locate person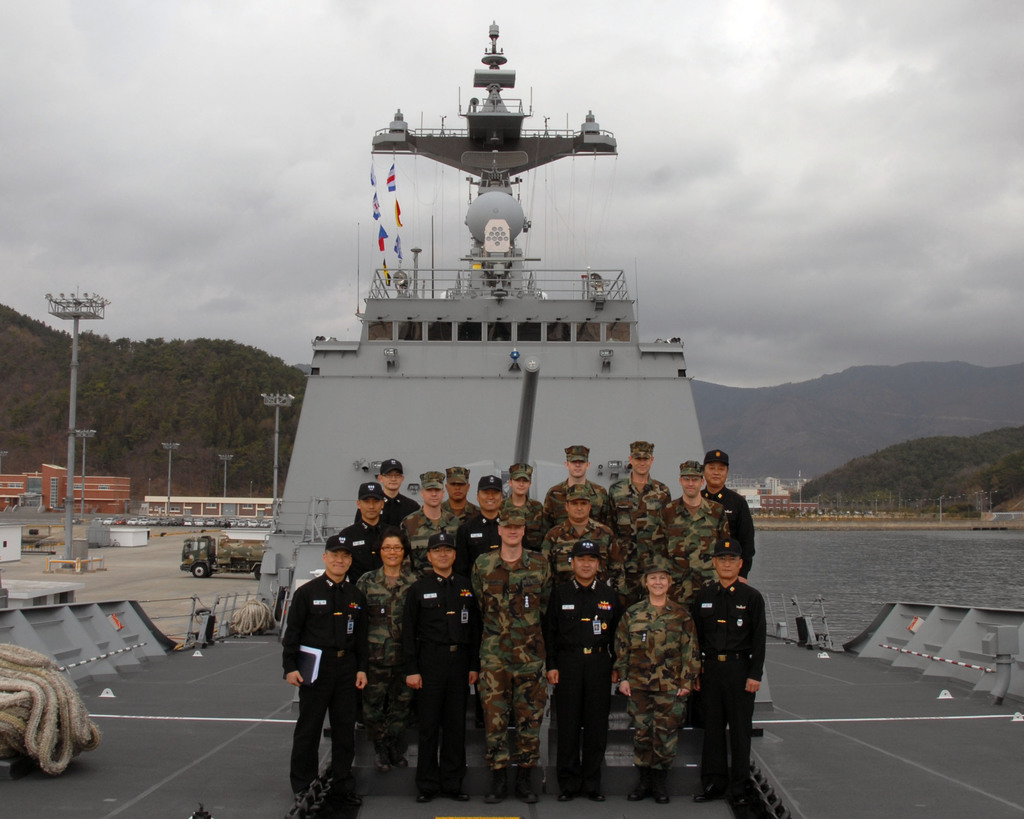
box(455, 508, 556, 802)
